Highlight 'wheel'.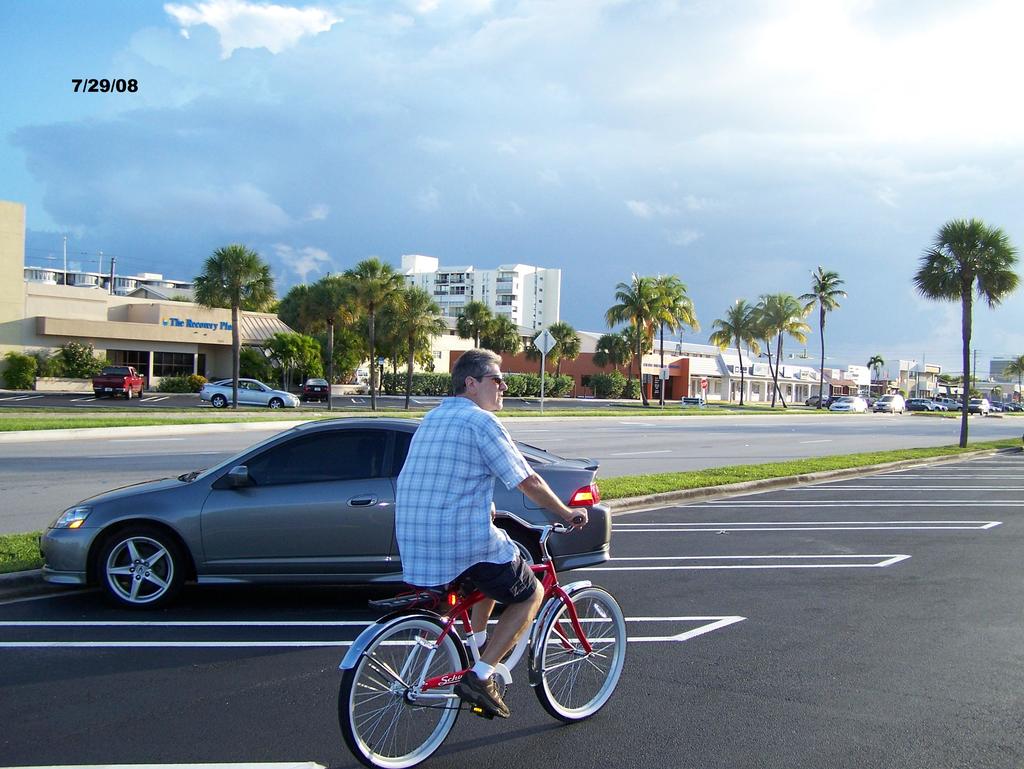
Highlighted region: (891,407,895,412).
